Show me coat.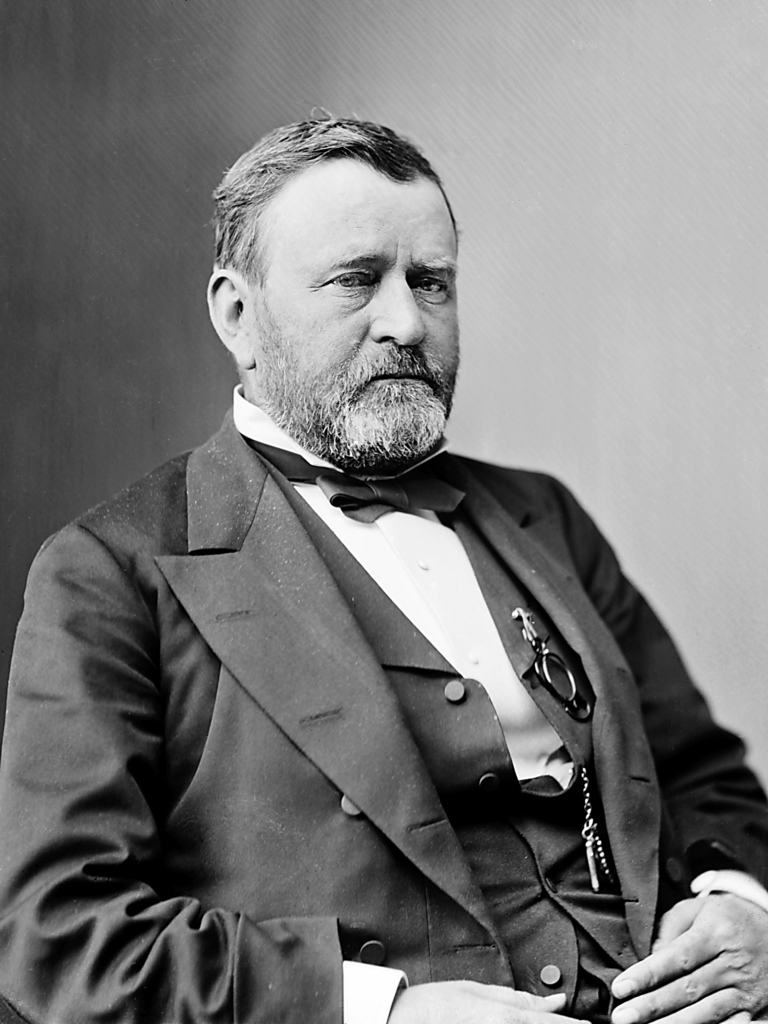
coat is here: <region>12, 415, 705, 967</region>.
